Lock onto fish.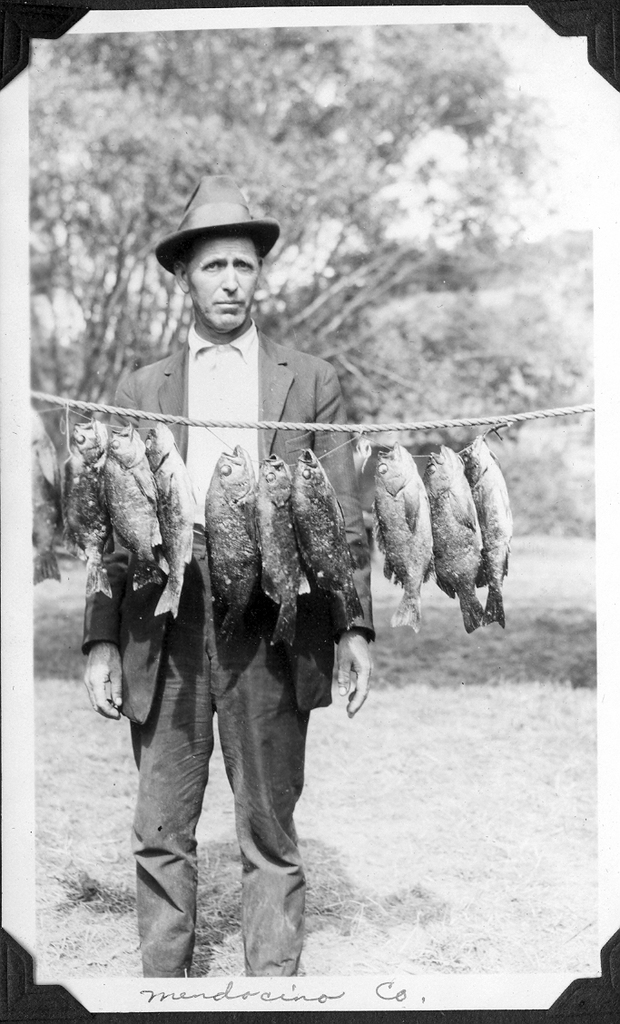
Locked: (252,448,306,644).
